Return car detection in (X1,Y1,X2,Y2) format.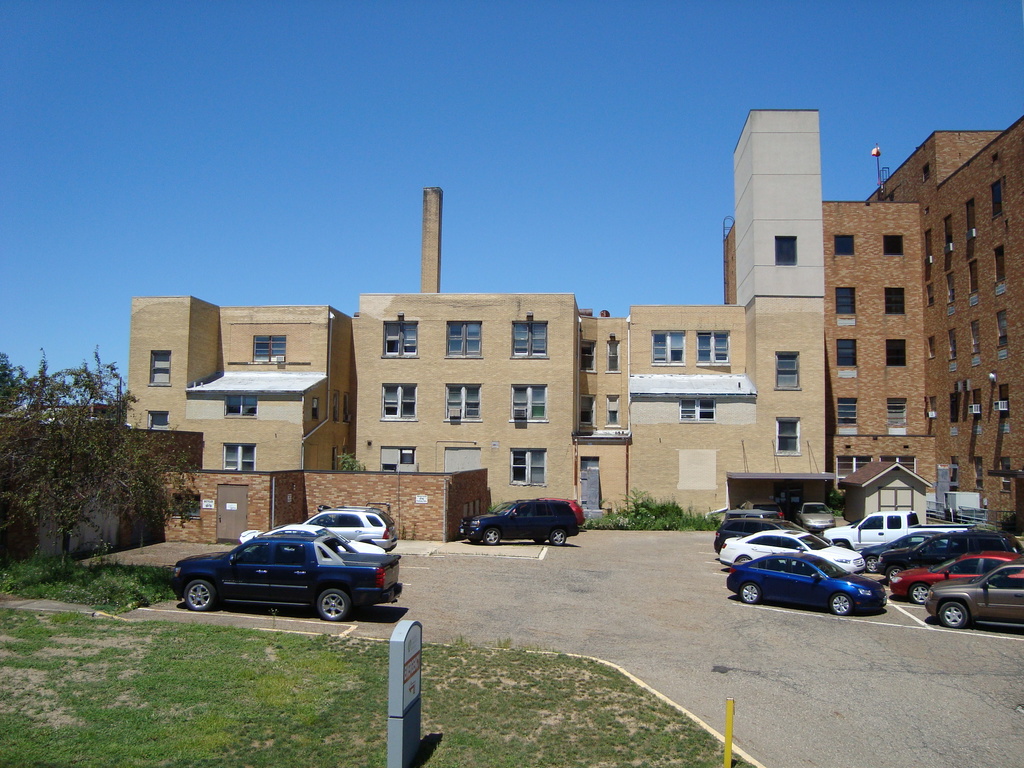
(271,506,397,553).
